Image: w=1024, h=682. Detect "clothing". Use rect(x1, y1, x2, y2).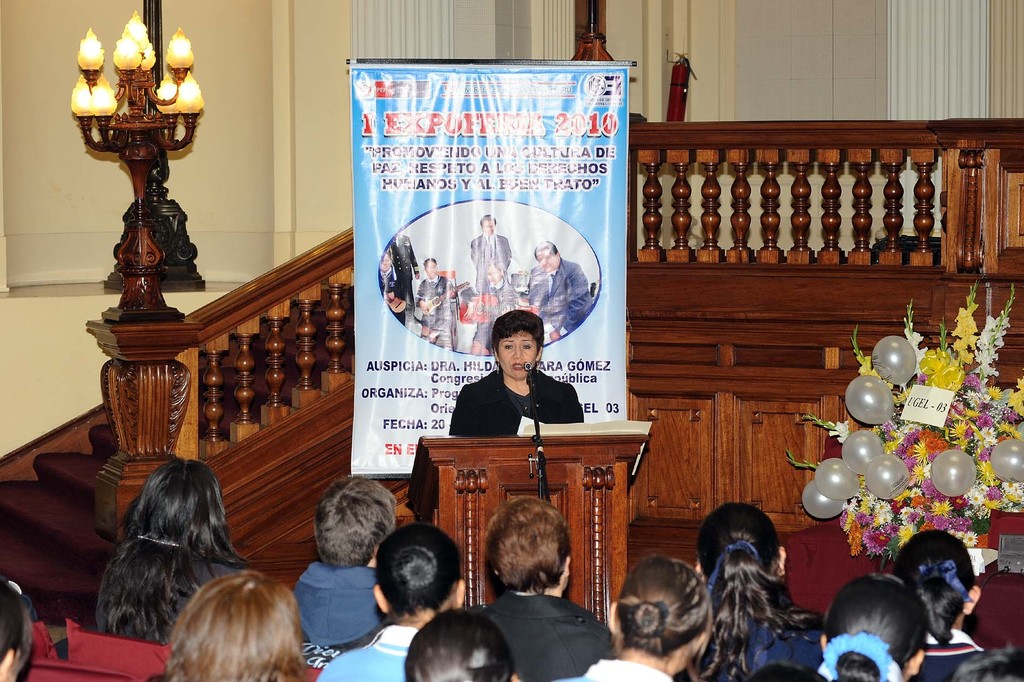
rect(289, 553, 397, 660).
